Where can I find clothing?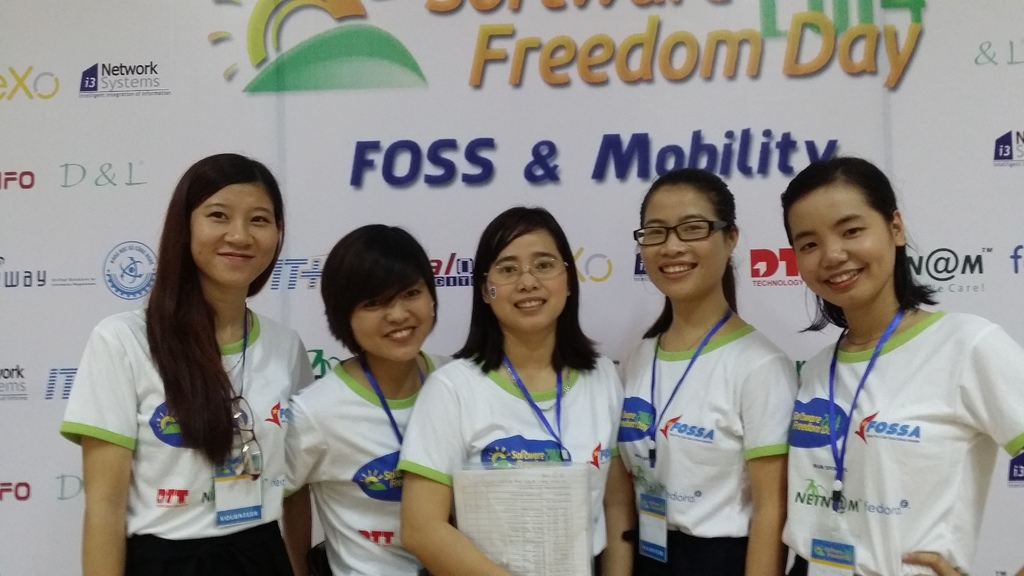
You can find it at 285,352,437,575.
